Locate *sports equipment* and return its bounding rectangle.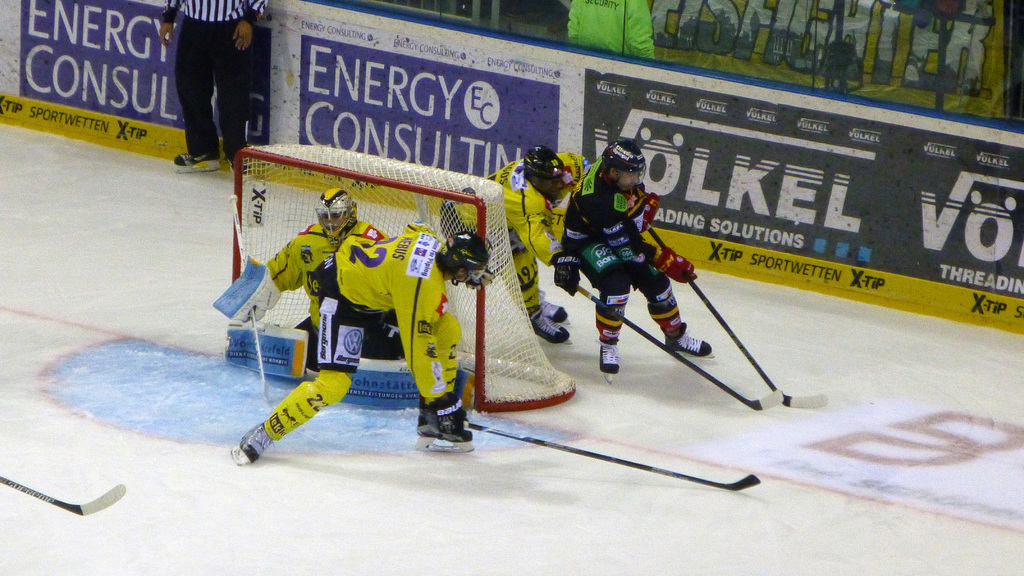
detection(641, 192, 663, 232).
